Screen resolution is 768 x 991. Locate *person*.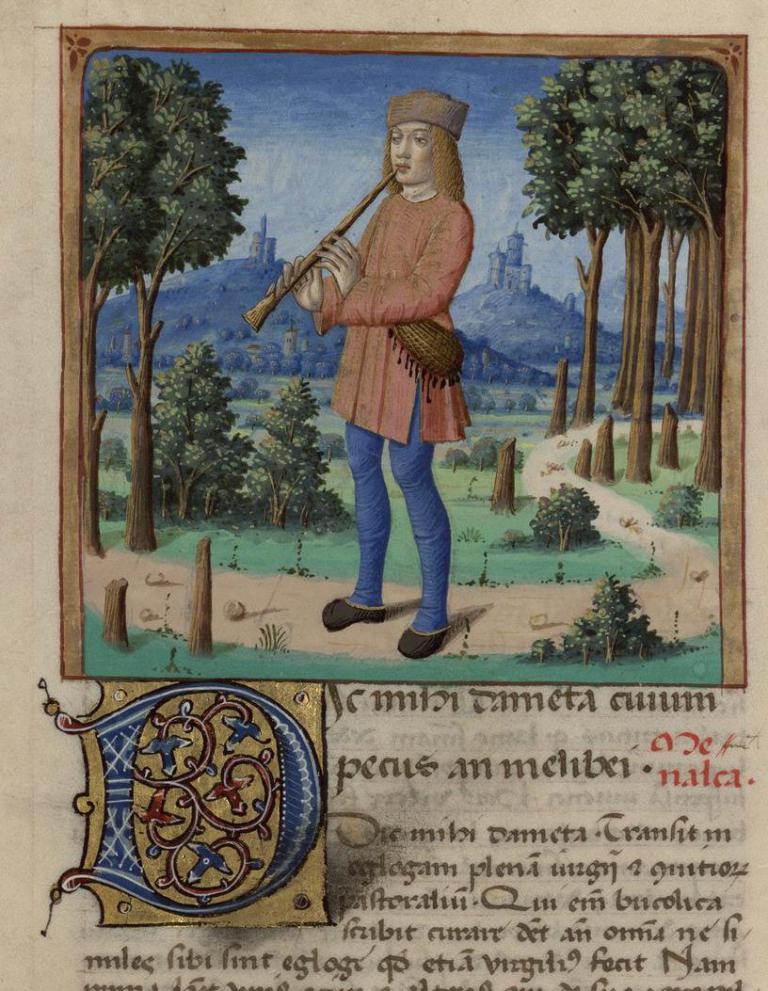
{"x1": 302, "y1": 87, "x2": 481, "y2": 658}.
